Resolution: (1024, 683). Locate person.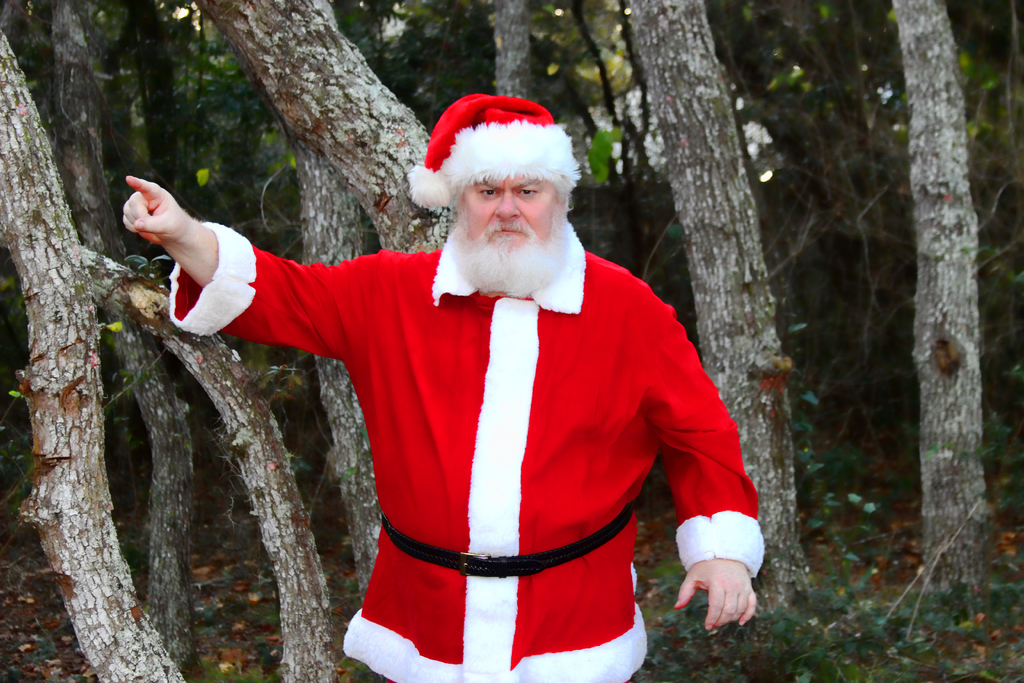
BBox(113, 90, 763, 682).
